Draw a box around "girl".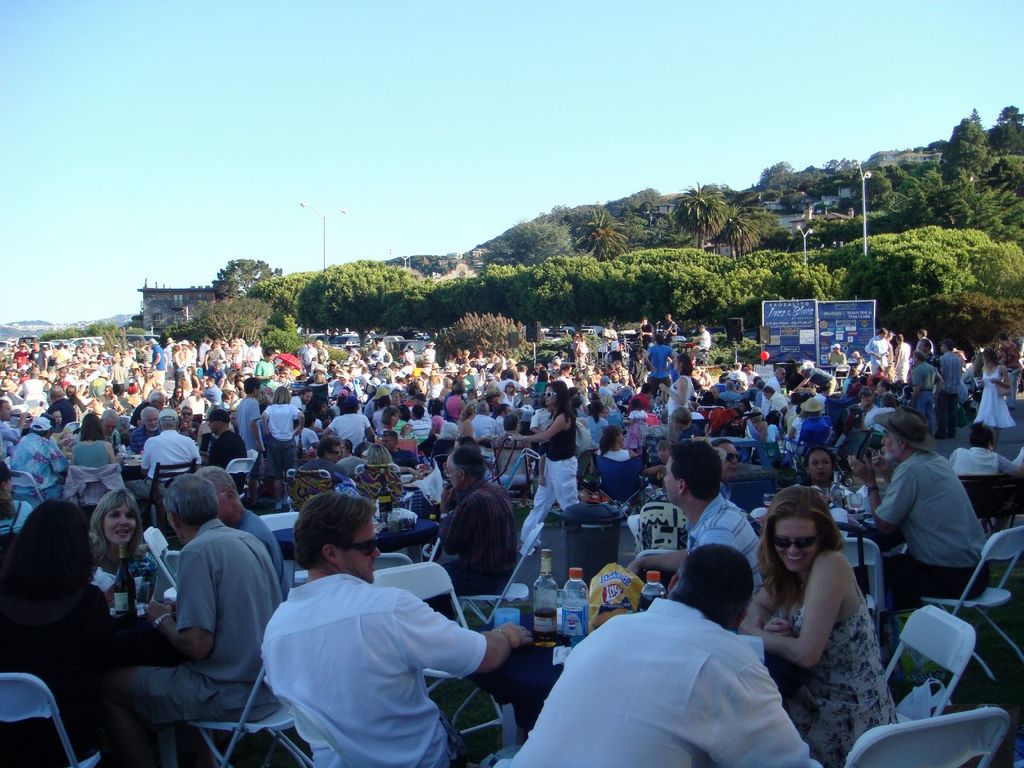
locate(740, 484, 896, 767).
